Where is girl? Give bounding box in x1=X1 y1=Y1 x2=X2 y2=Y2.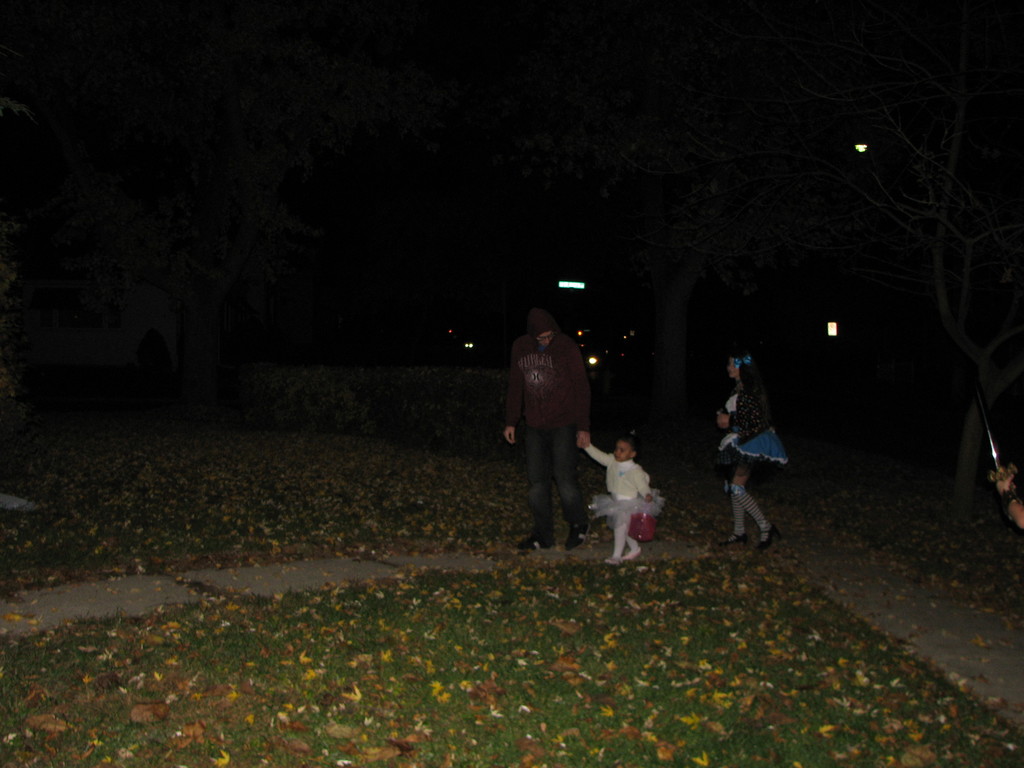
x1=582 y1=436 x2=664 y2=565.
